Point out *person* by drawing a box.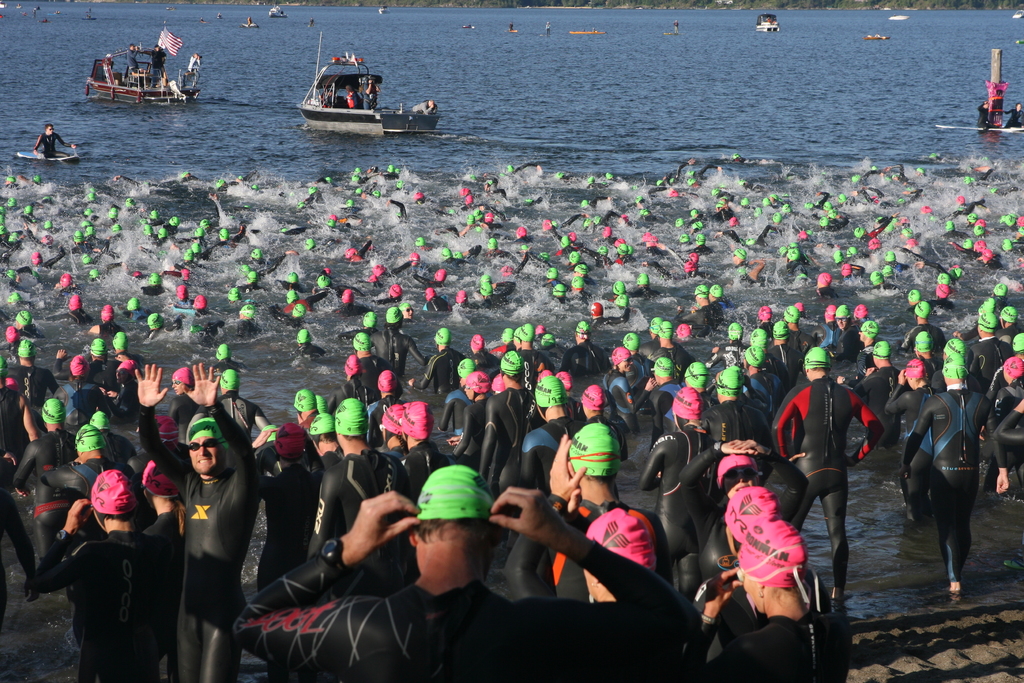
(x1=351, y1=333, x2=398, y2=390).
